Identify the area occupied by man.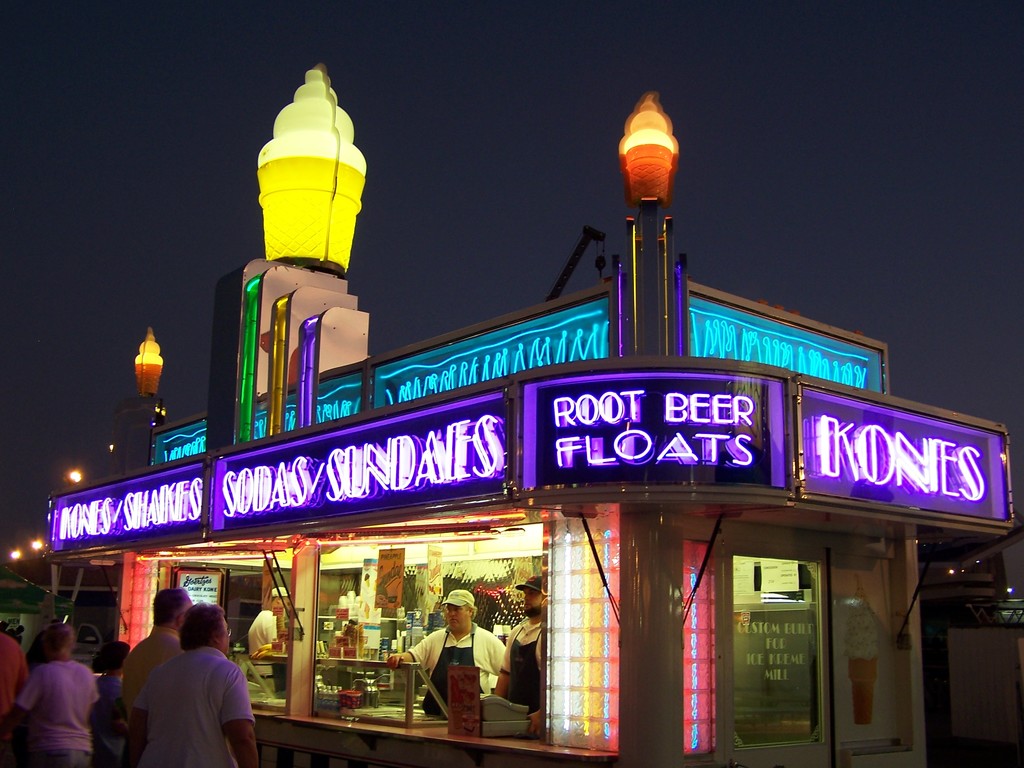
Area: select_region(387, 590, 506, 719).
